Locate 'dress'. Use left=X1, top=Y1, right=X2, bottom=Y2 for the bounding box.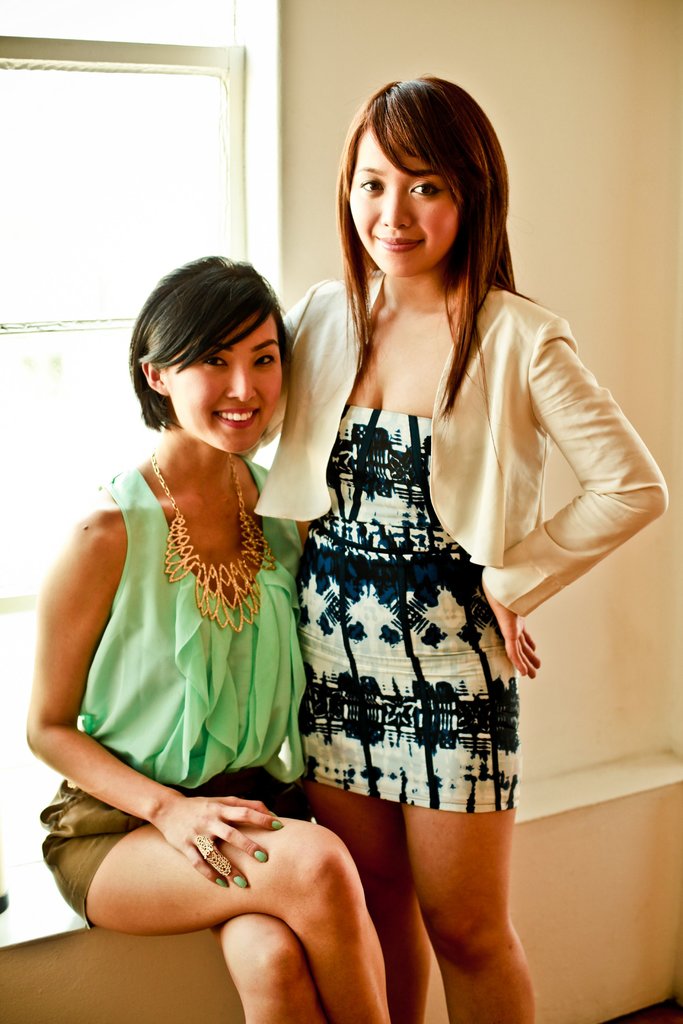
left=281, top=238, right=555, bottom=819.
